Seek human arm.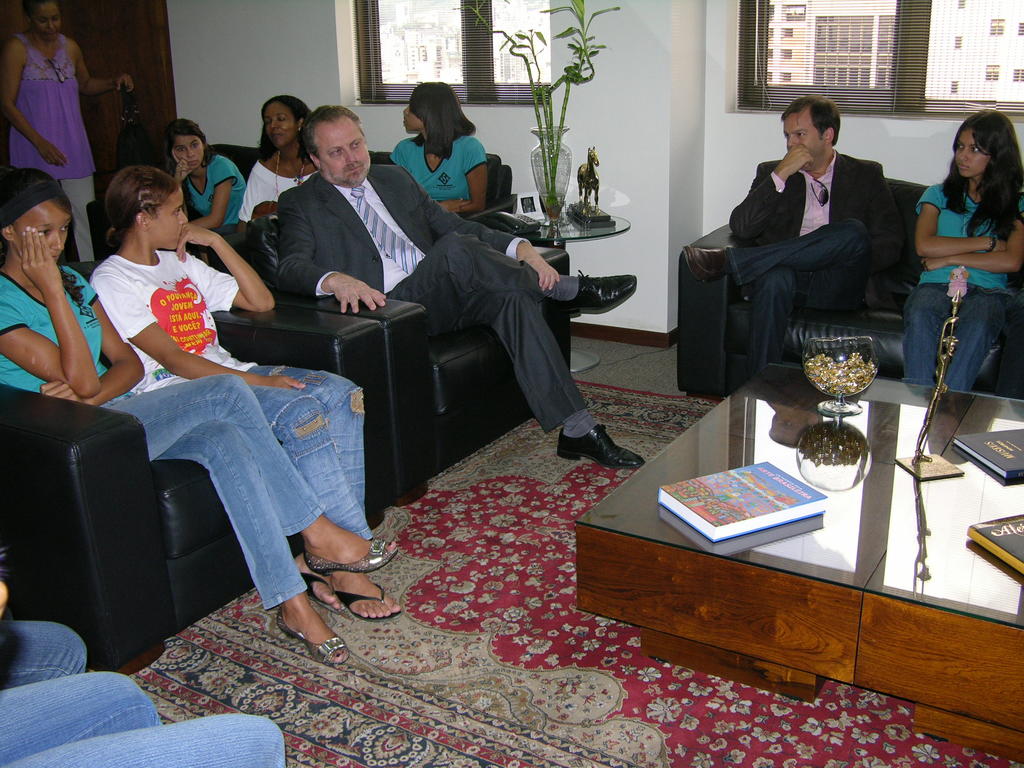
crop(0, 37, 70, 169).
